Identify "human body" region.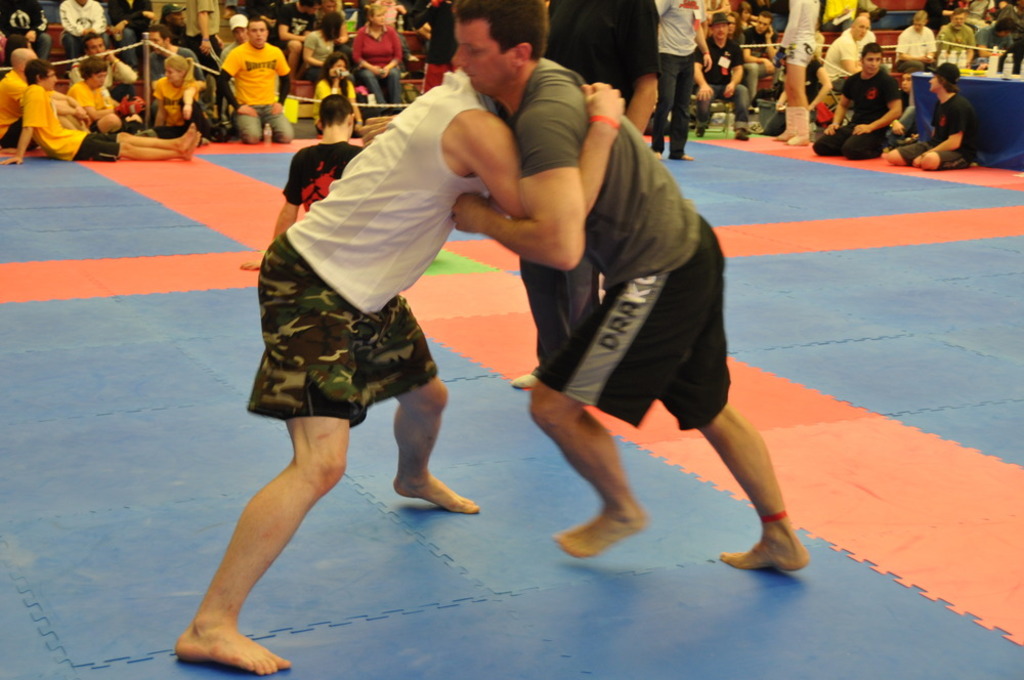
Region: 204,19,290,132.
